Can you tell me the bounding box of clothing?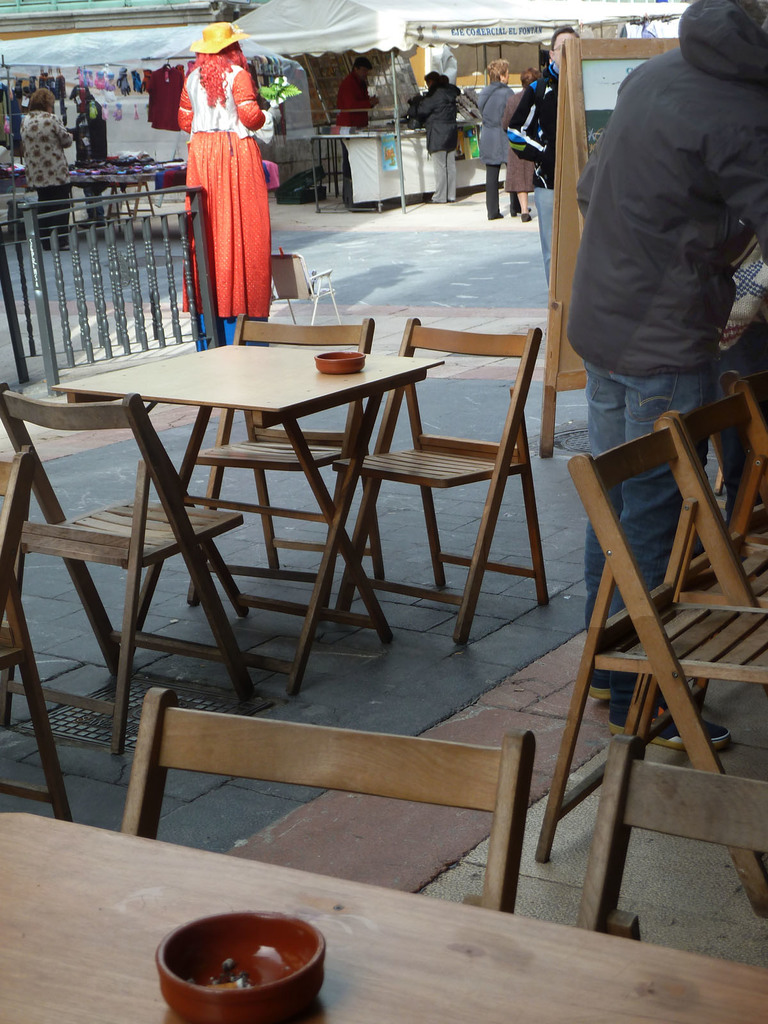
[409,76,458,206].
